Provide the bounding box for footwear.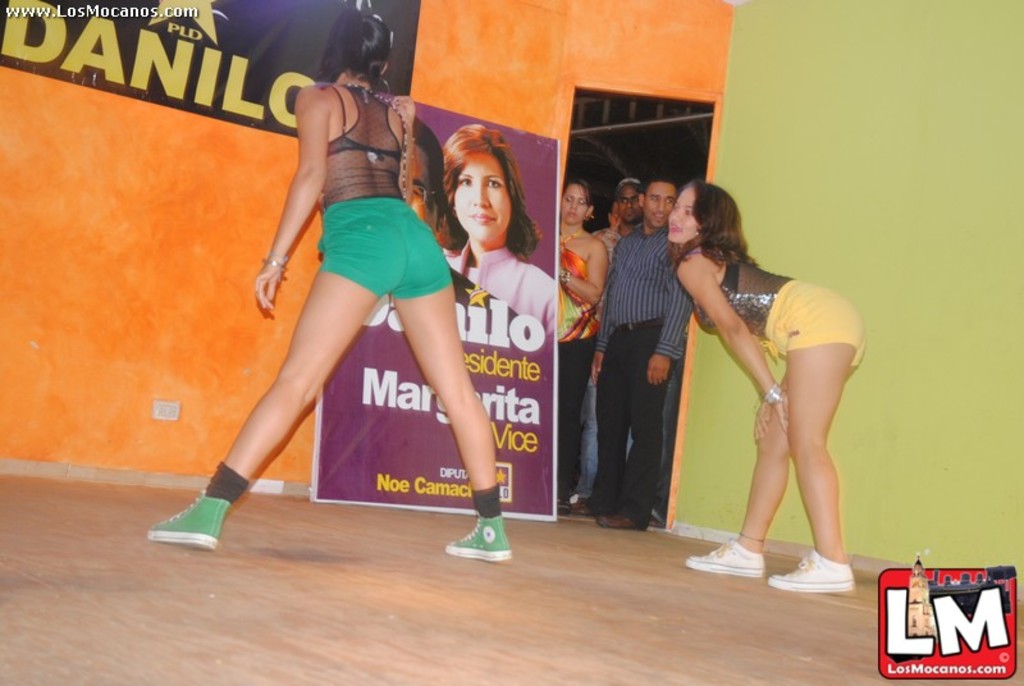
crop(599, 513, 639, 534).
